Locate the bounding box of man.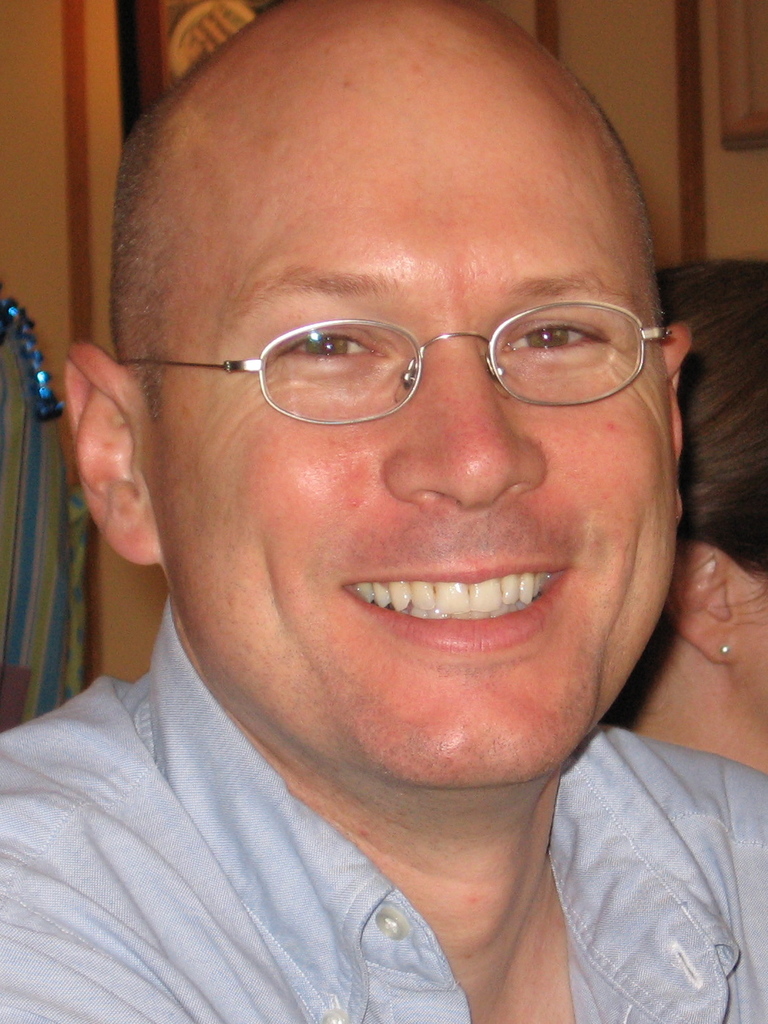
Bounding box: region(0, 0, 767, 1023).
